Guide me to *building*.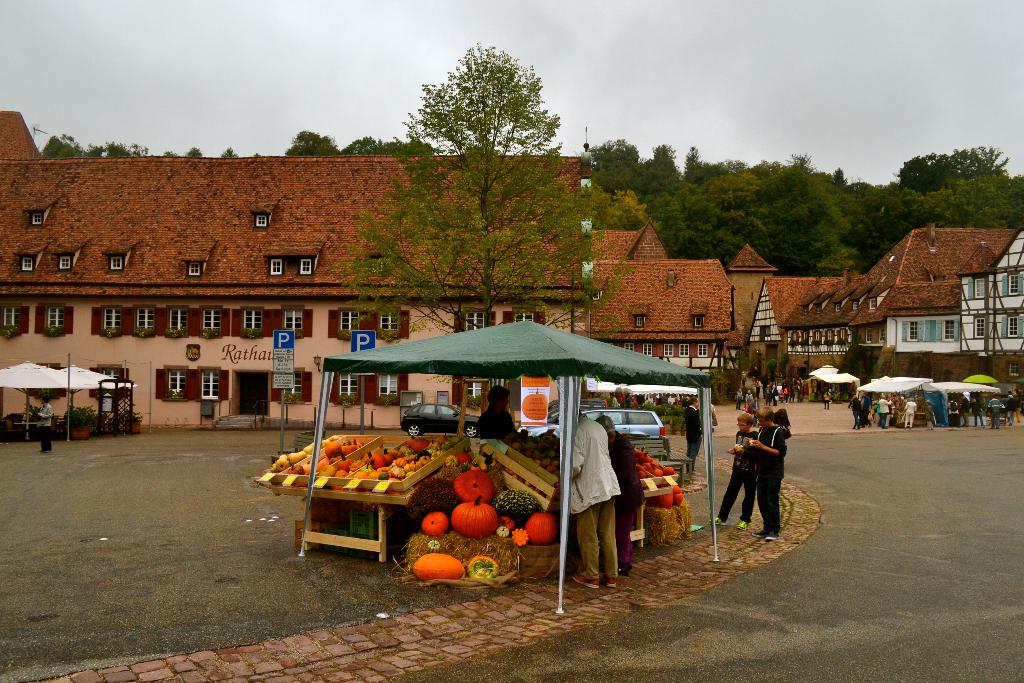
Guidance: bbox=(0, 175, 591, 428).
